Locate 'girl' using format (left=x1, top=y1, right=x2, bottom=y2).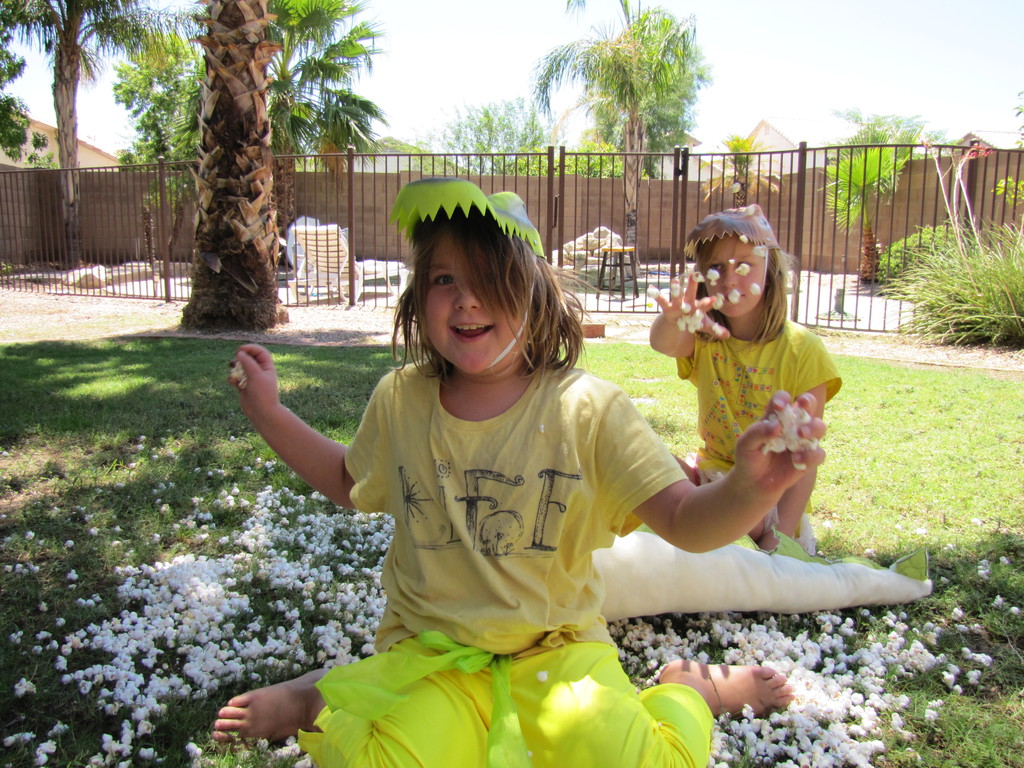
(left=614, top=200, right=842, bottom=555).
